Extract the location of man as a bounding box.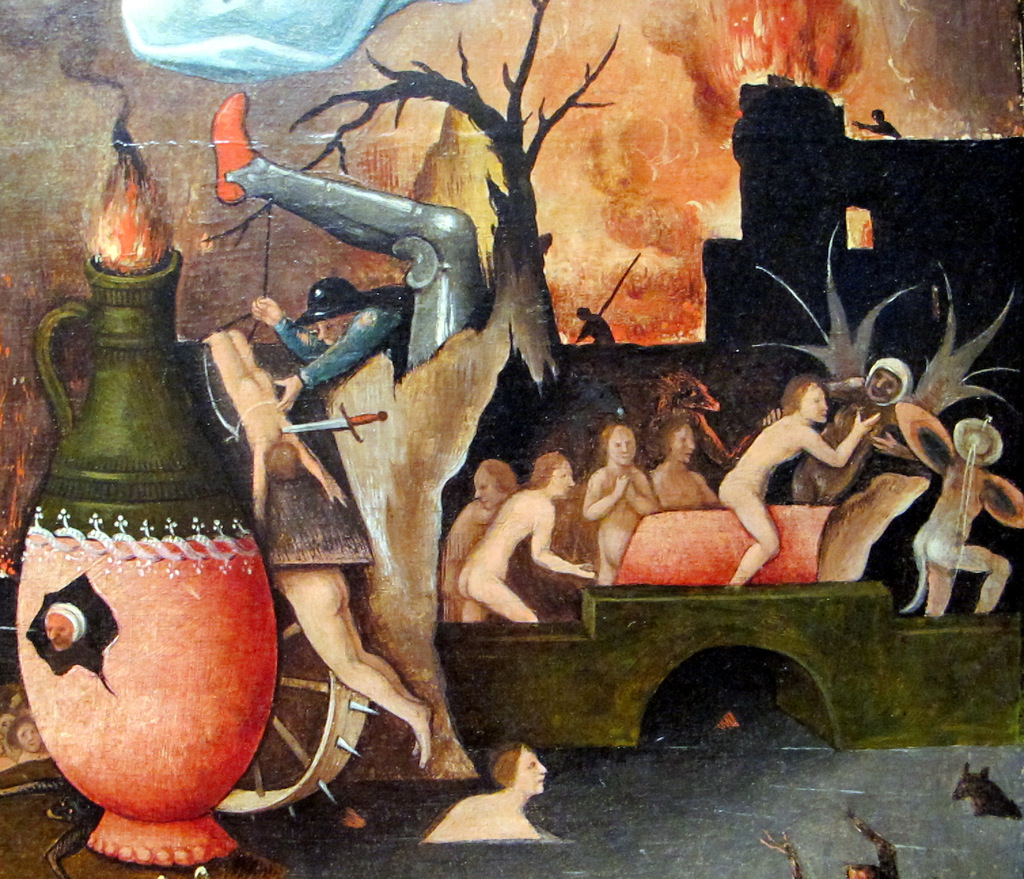
bbox=(244, 278, 407, 412).
